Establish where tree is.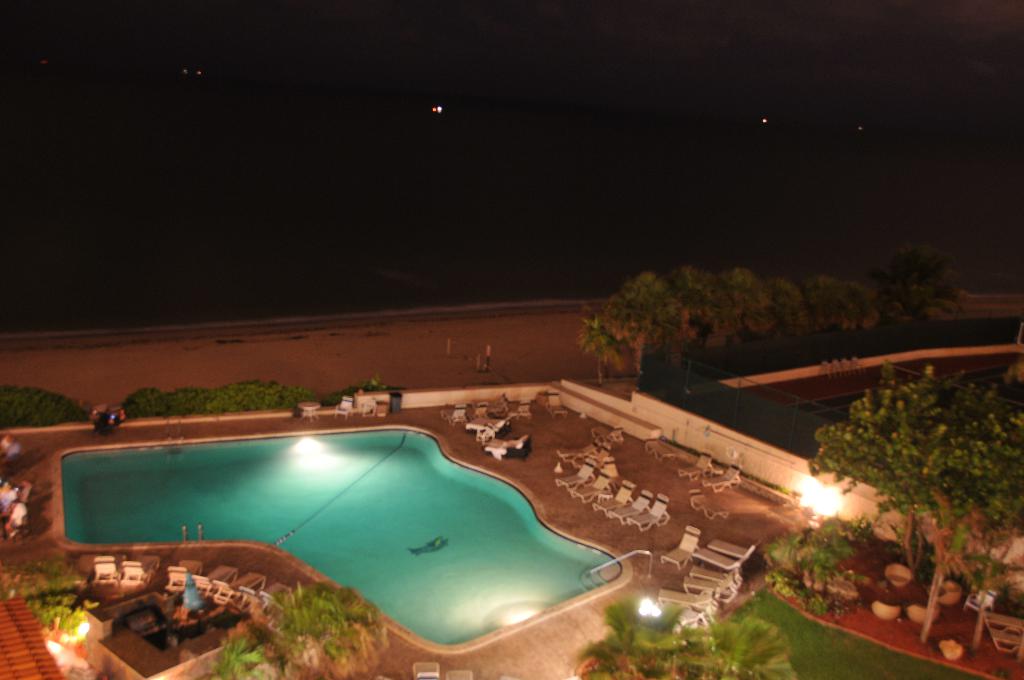
Established at 0,371,92,438.
